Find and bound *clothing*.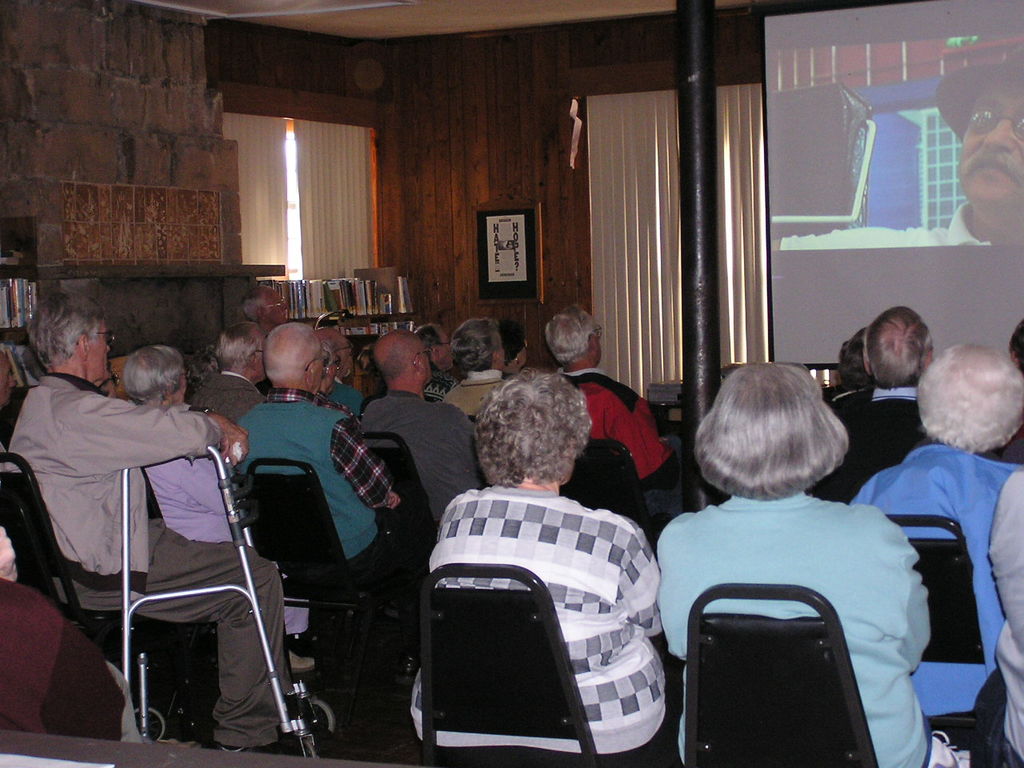
Bound: {"left": 814, "top": 385, "right": 933, "bottom": 483}.
